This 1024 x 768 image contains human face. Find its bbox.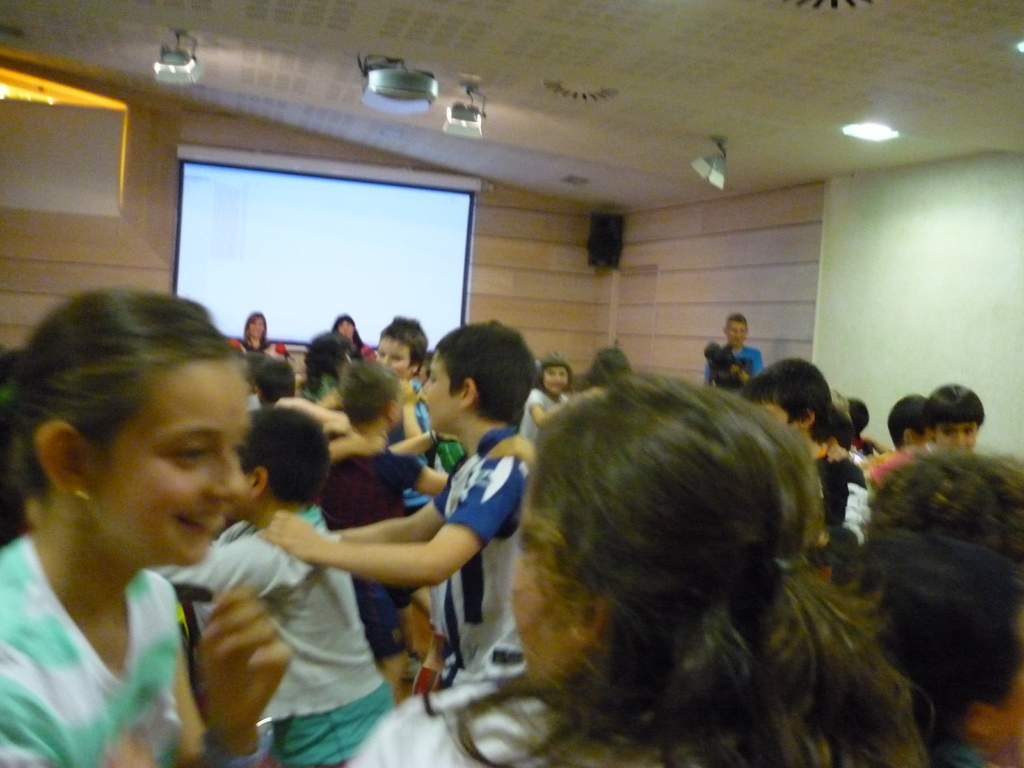
390, 393, 401, 435.
